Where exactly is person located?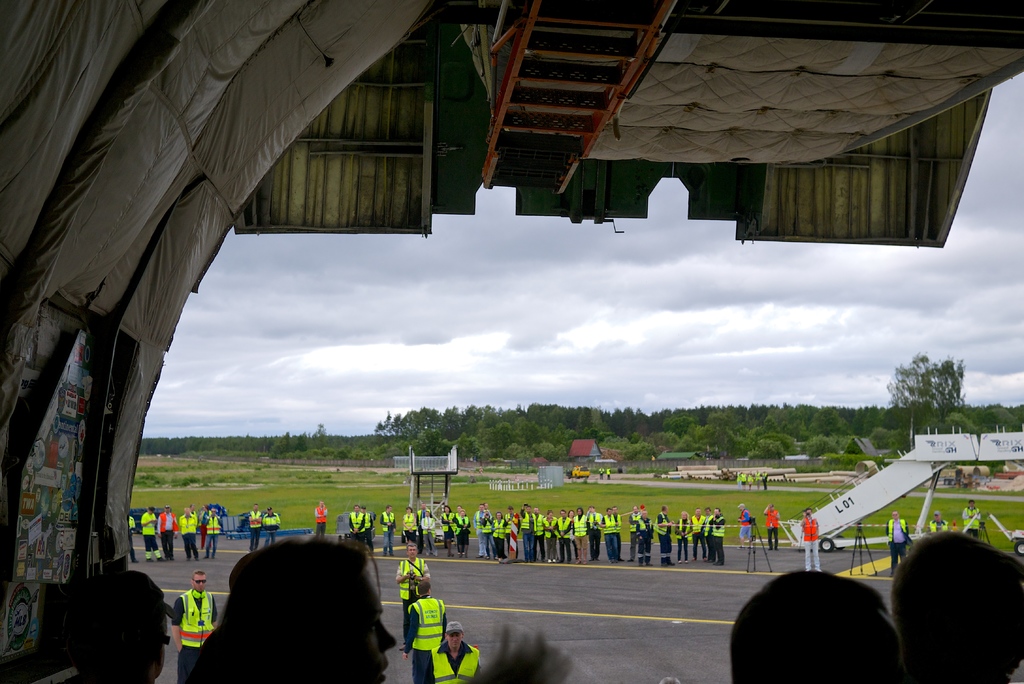
Its bounding box is l=164, t=572, r=220, b=681.
